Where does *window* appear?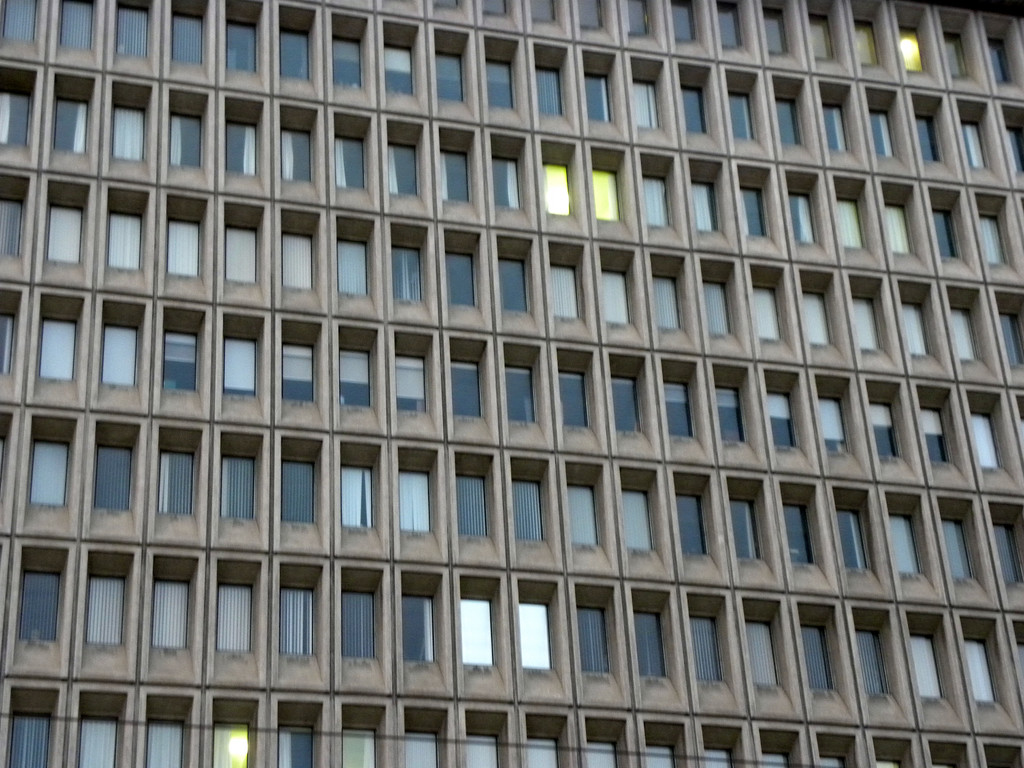
Appears at region(901, 601, 969, 739).
